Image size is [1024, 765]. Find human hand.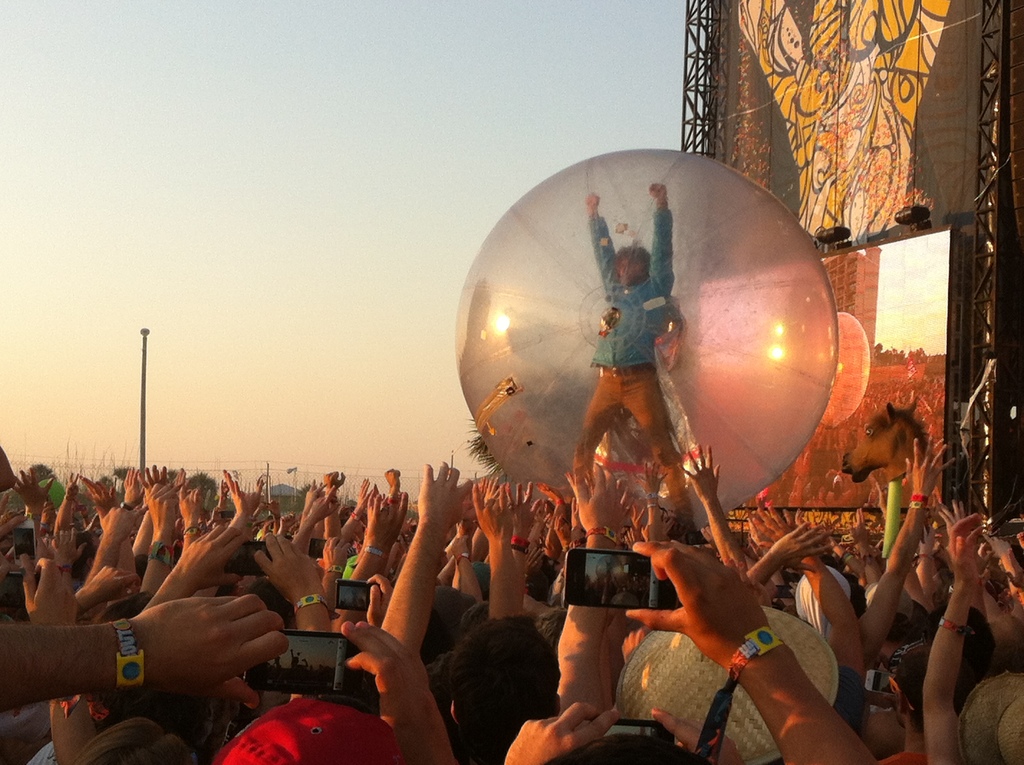
[x1=120, y1=465, x2=138, y2=506].
